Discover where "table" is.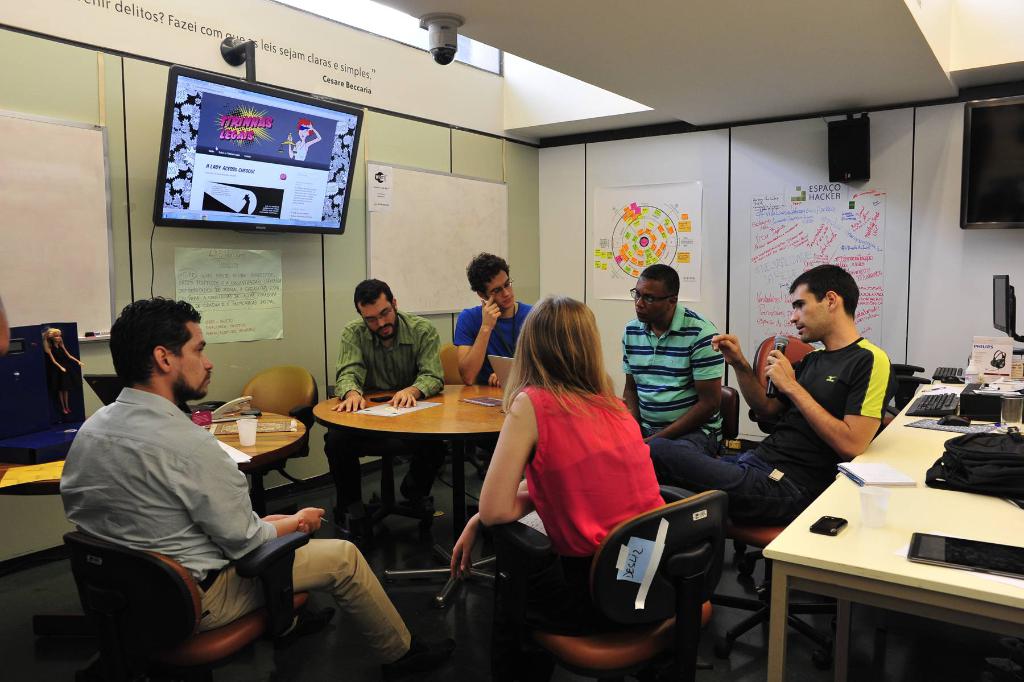
Discovered at (317,384,516,613).
